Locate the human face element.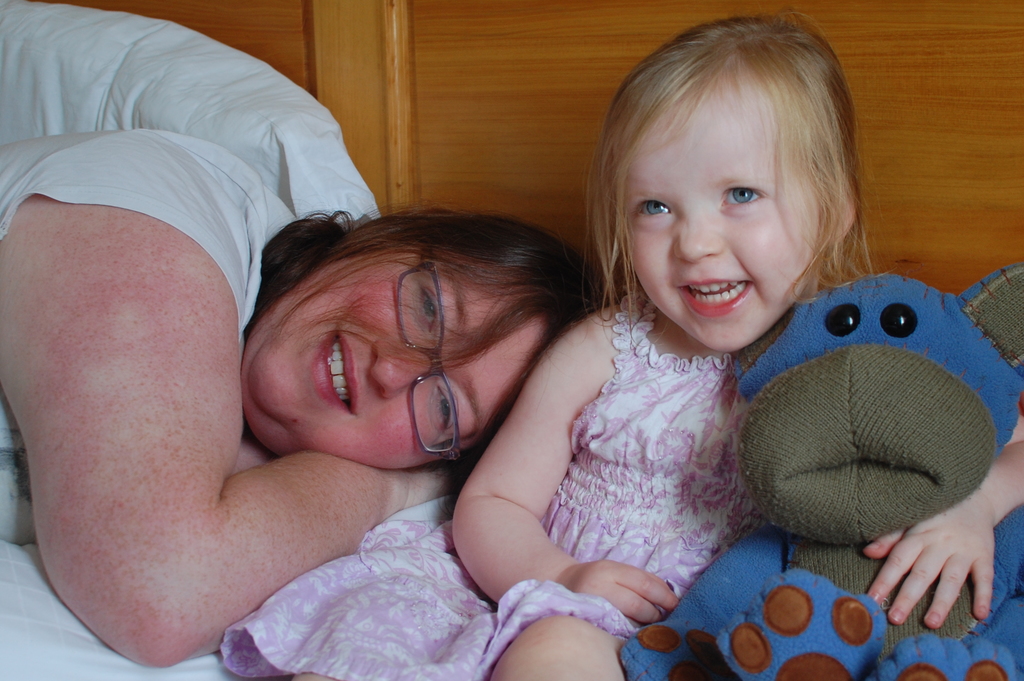
Element bbox: x1=251, y1=240, x2=553, y2=476.
